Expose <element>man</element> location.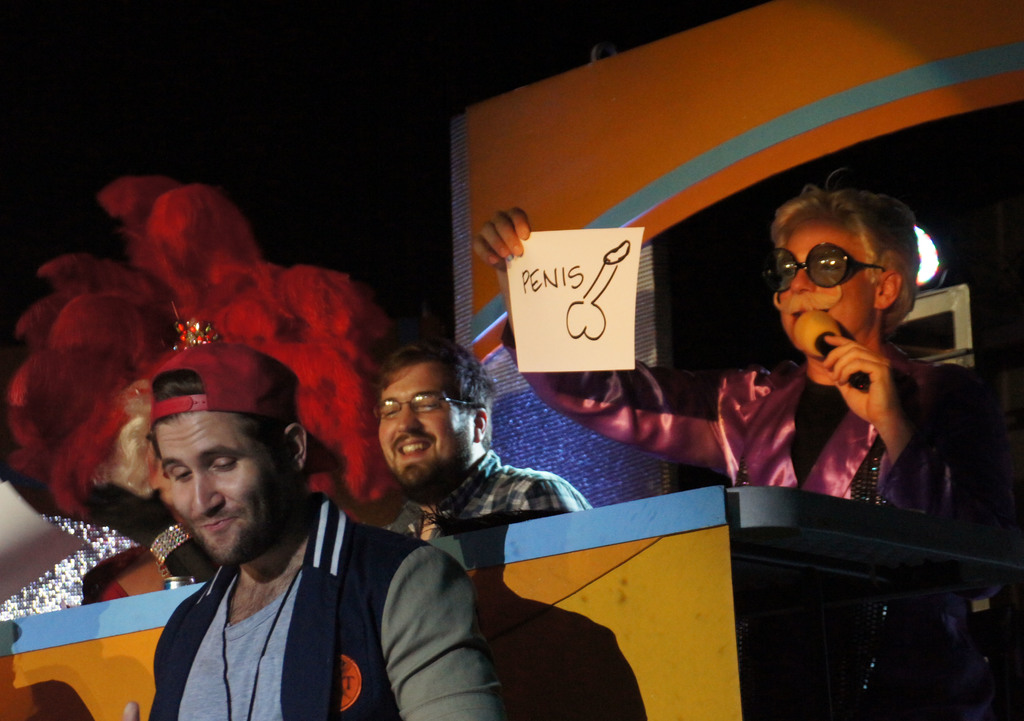
Exposed at bbox=(152, 358, 541, 703).
